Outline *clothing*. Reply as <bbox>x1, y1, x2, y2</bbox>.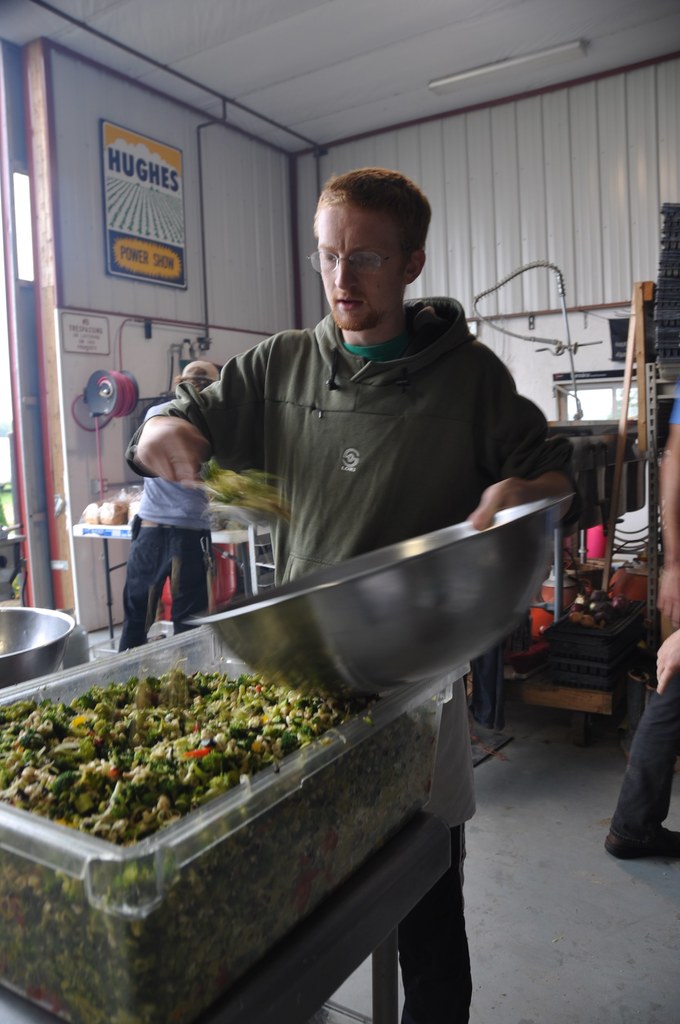
<bbox>122, 313, 575, 1023</bbox>.
